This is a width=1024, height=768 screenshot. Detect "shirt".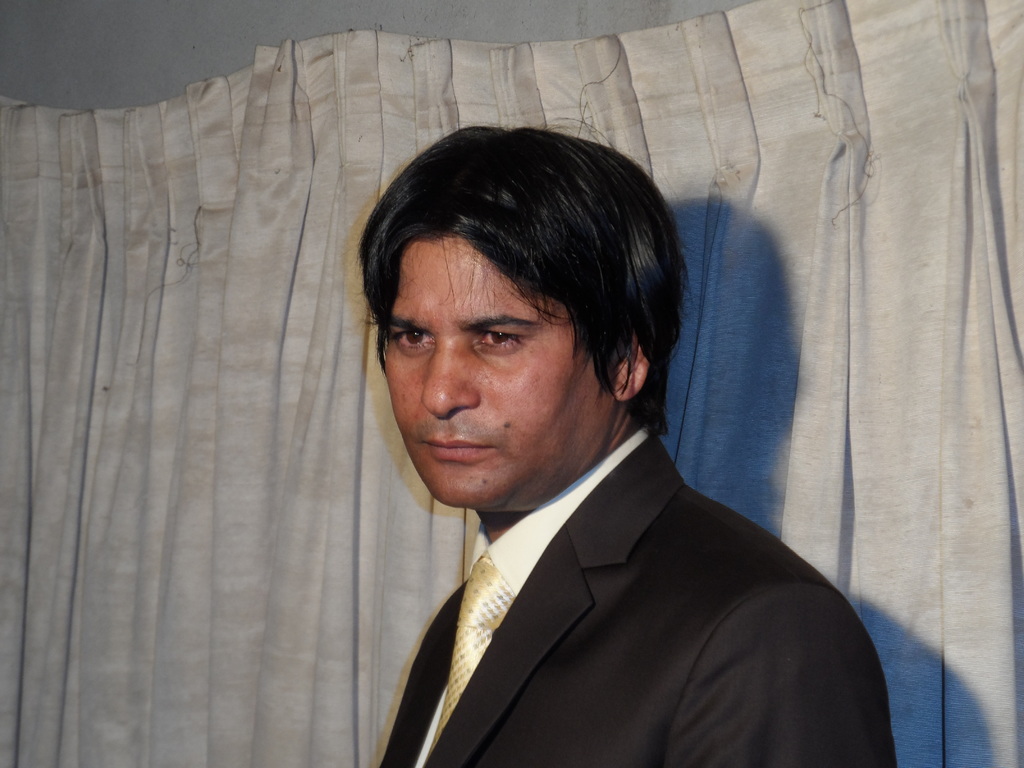
region(417, 426, 646, 763).
